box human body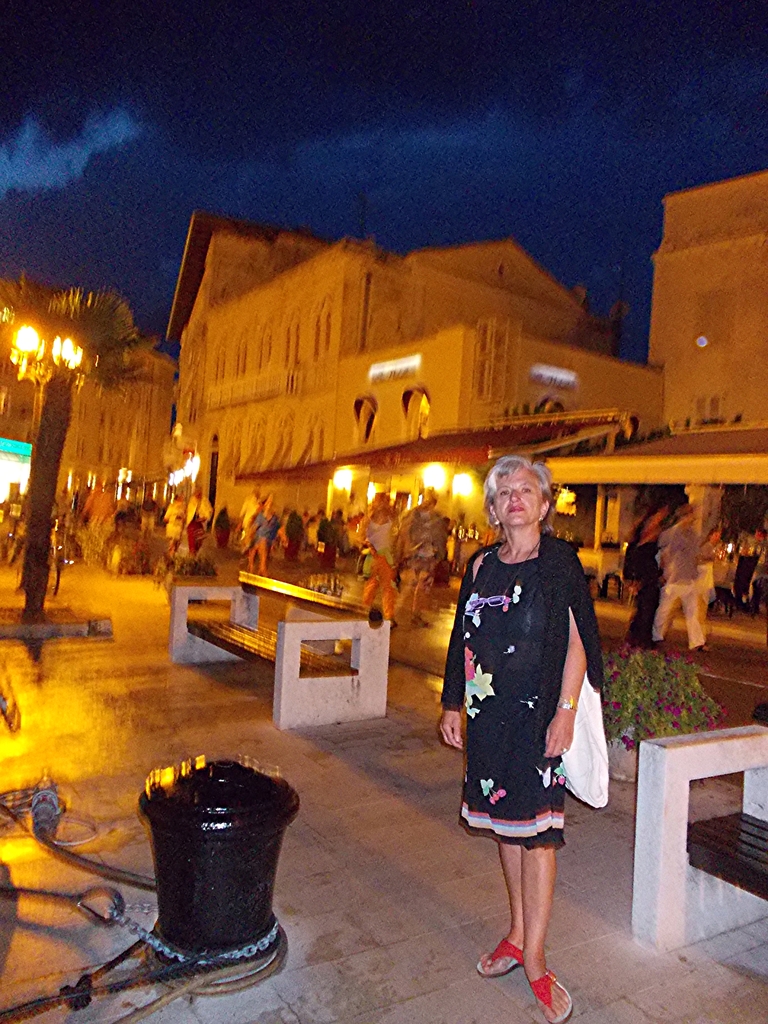
{"left": 438, "top": 460, "right": 624, "bottom": 1016}
